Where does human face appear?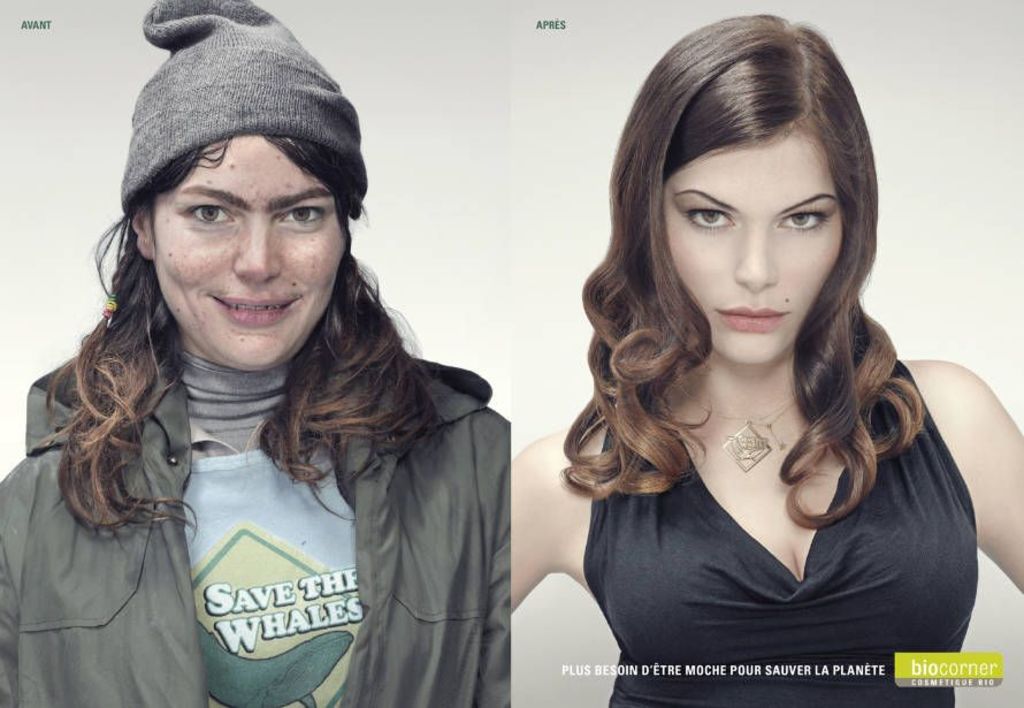
Appears at bbox(663, 129, 846, 366).
